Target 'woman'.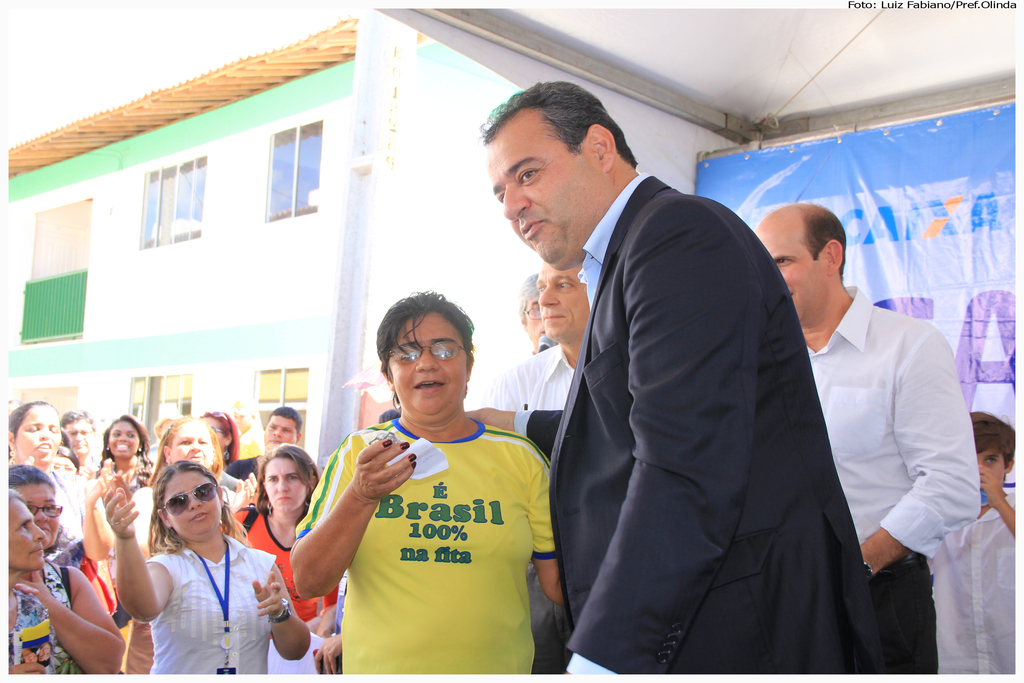
Target region: bbox=(90, 414, 154, 490).
